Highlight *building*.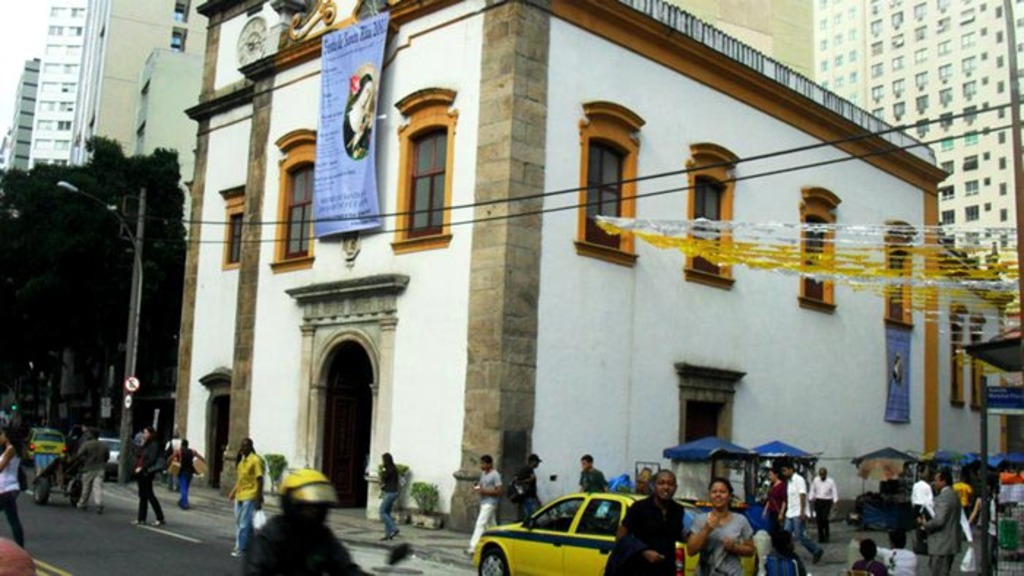
Highlighted region: pyautogui.locateOnScreen(159, 0, 1009, 537).
